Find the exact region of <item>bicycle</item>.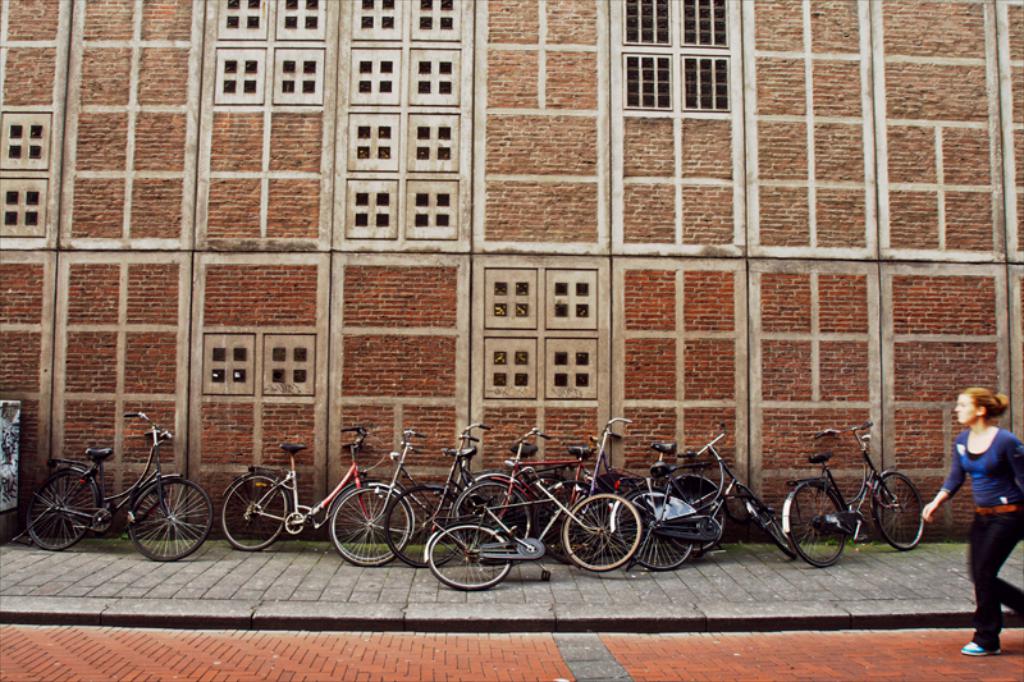
Exact region: 374/422/603/571.
